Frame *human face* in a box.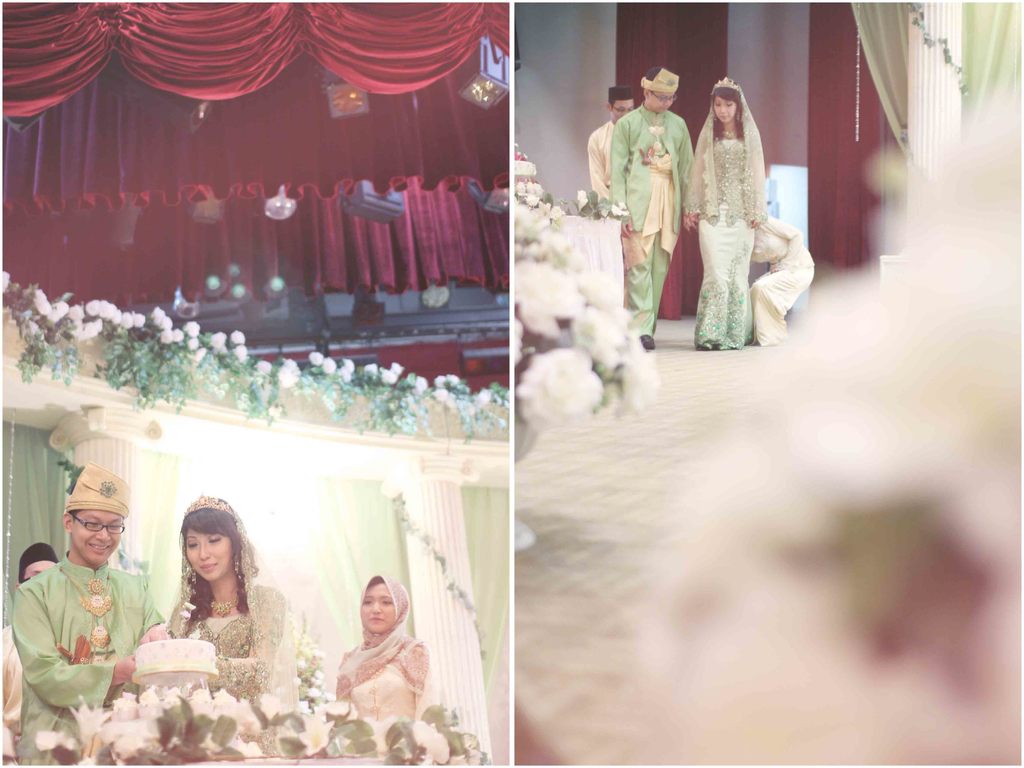
(x1=69, y1=510, x2=120, y2=565).
